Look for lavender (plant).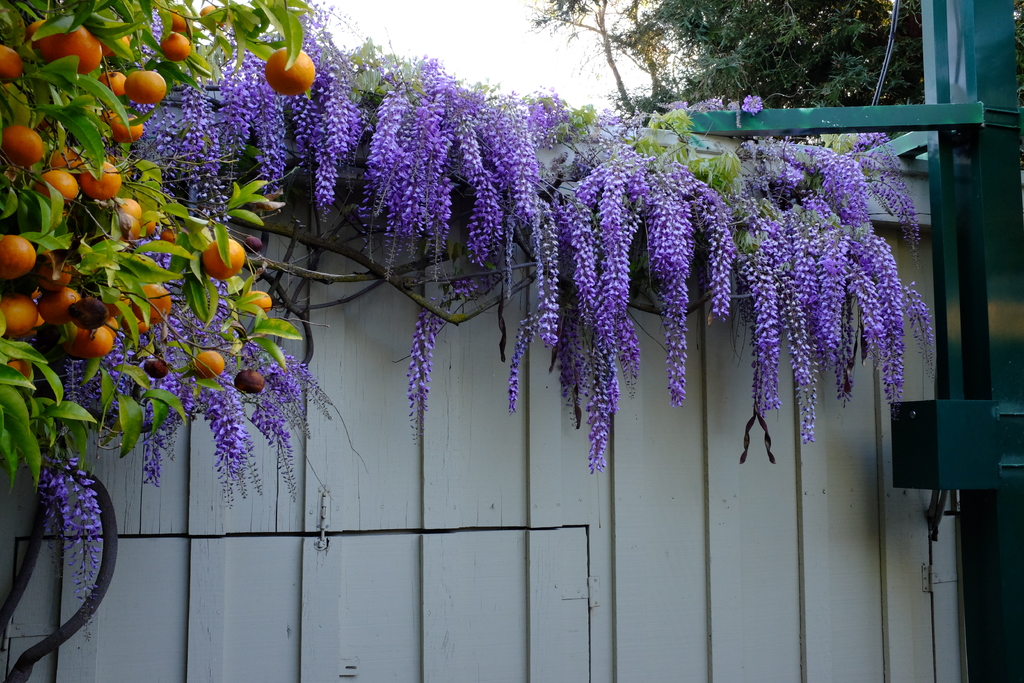
Found: crop(92, 338, 150, 441).
